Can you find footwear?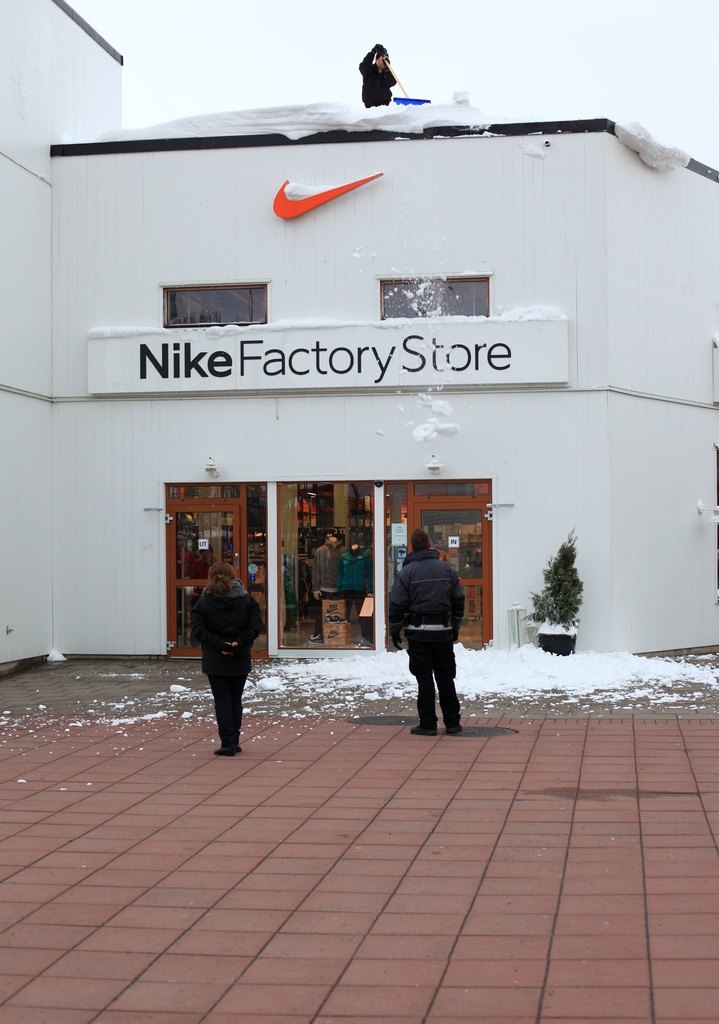
Yes, bounding box: [left=412, top=724, right=436, bottom=735].
